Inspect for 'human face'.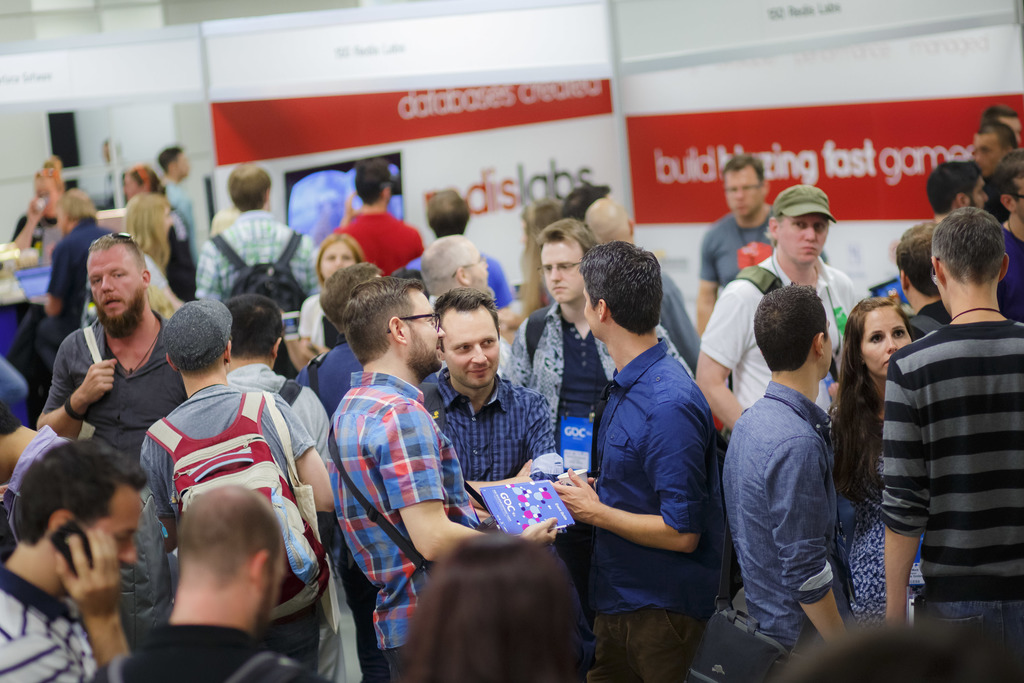
Inspection: bbox=(860, 304, 911, 377).
